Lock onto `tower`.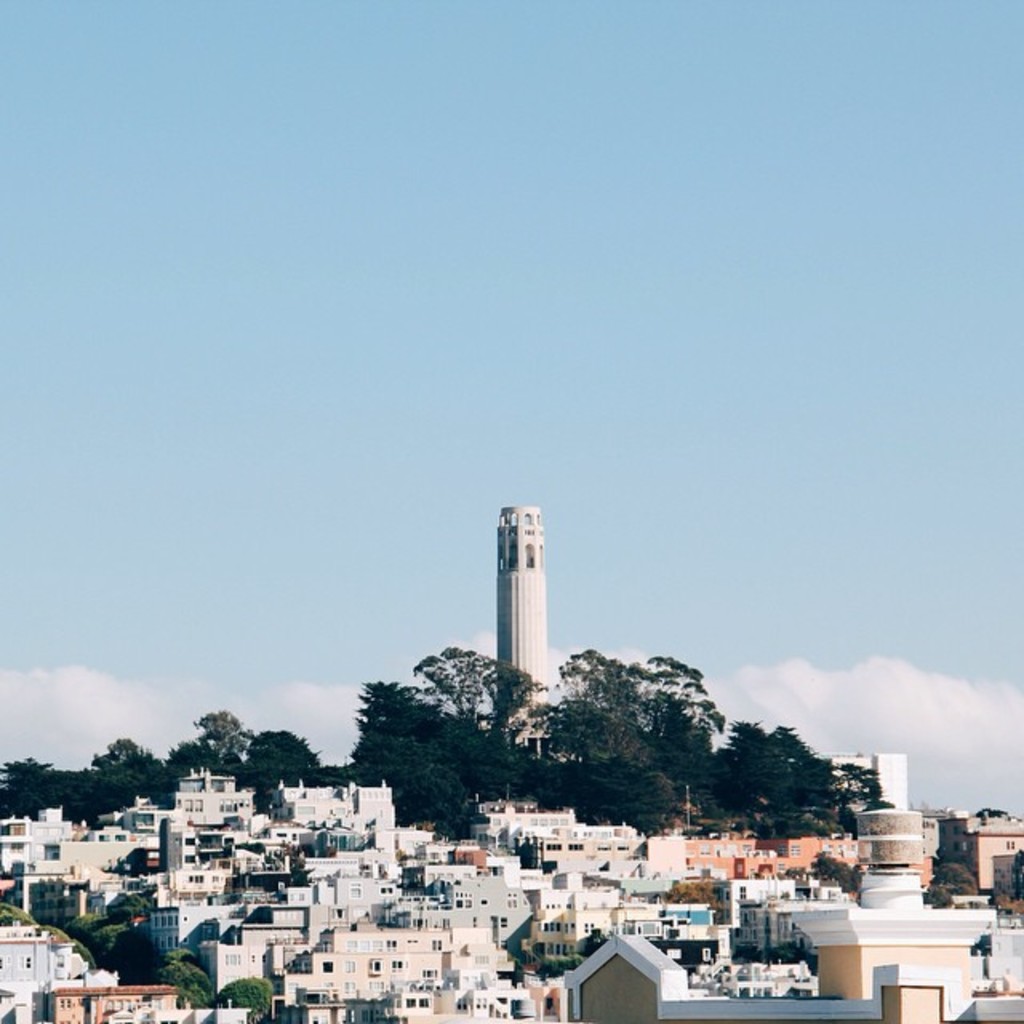
Locked: [left=483, top=509, right=555, bottom=731].
